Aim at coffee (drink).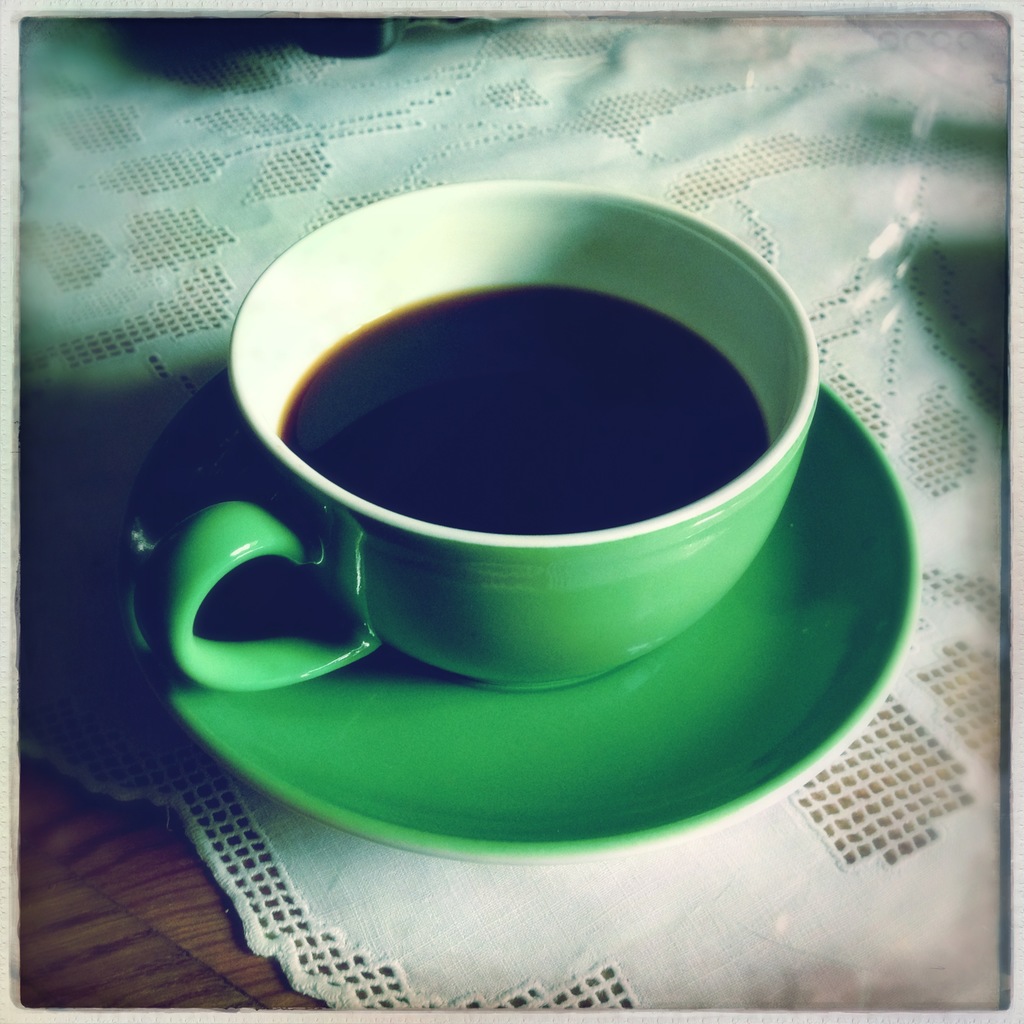
Aimed at (left=279, top=287, right=773, bottom=527).
